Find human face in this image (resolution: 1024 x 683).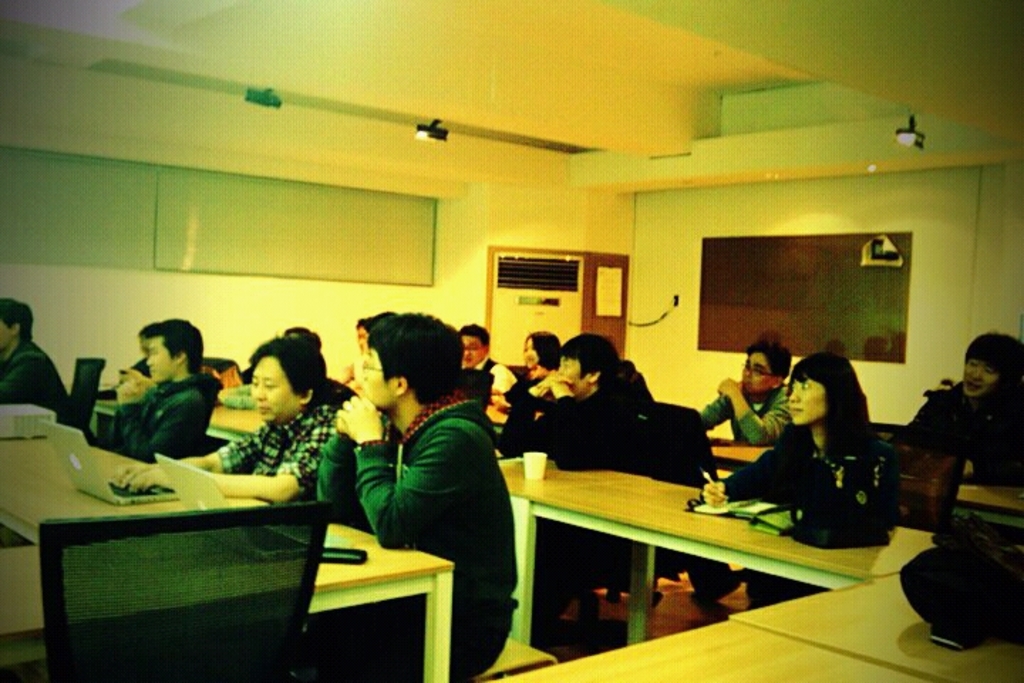
146,336,174,383.
